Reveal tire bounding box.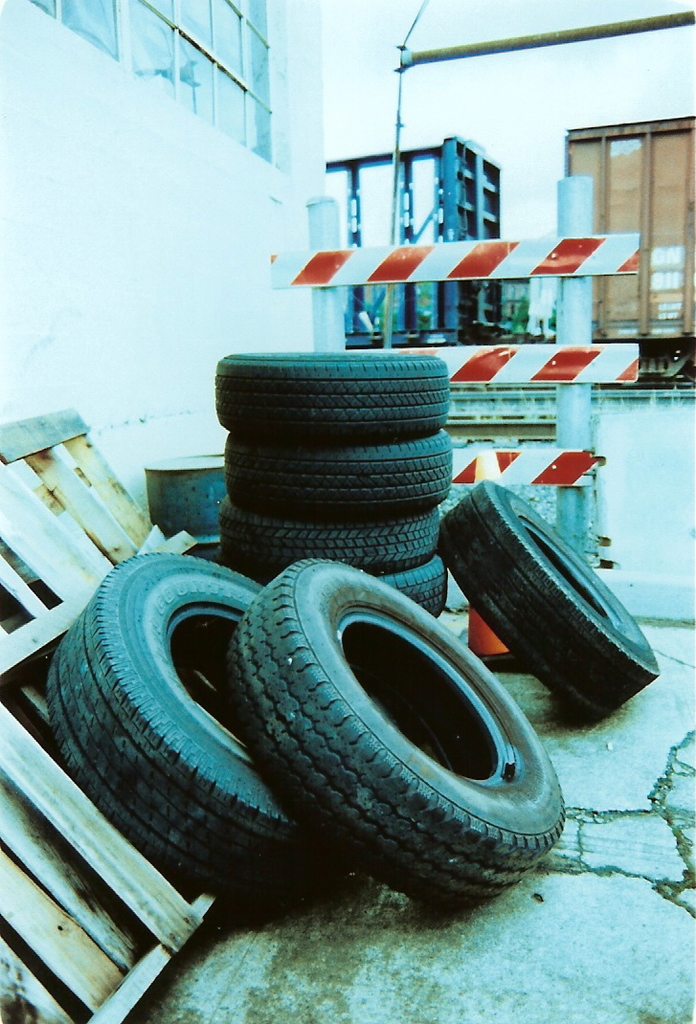
Revealed: region(229, 557, 566, 898).
